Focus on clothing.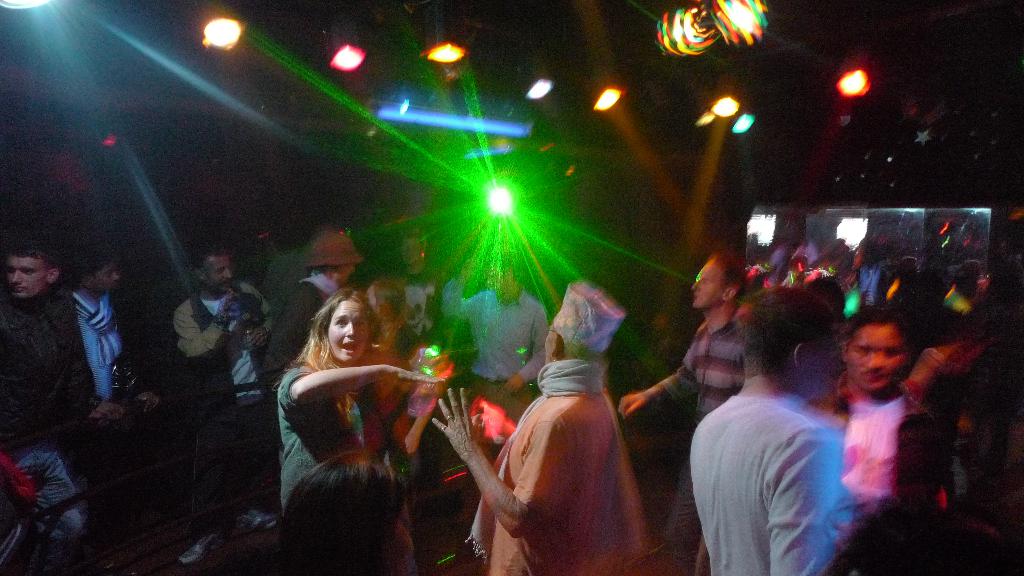
Focused at bbox=(691, 348, 866, 558).
